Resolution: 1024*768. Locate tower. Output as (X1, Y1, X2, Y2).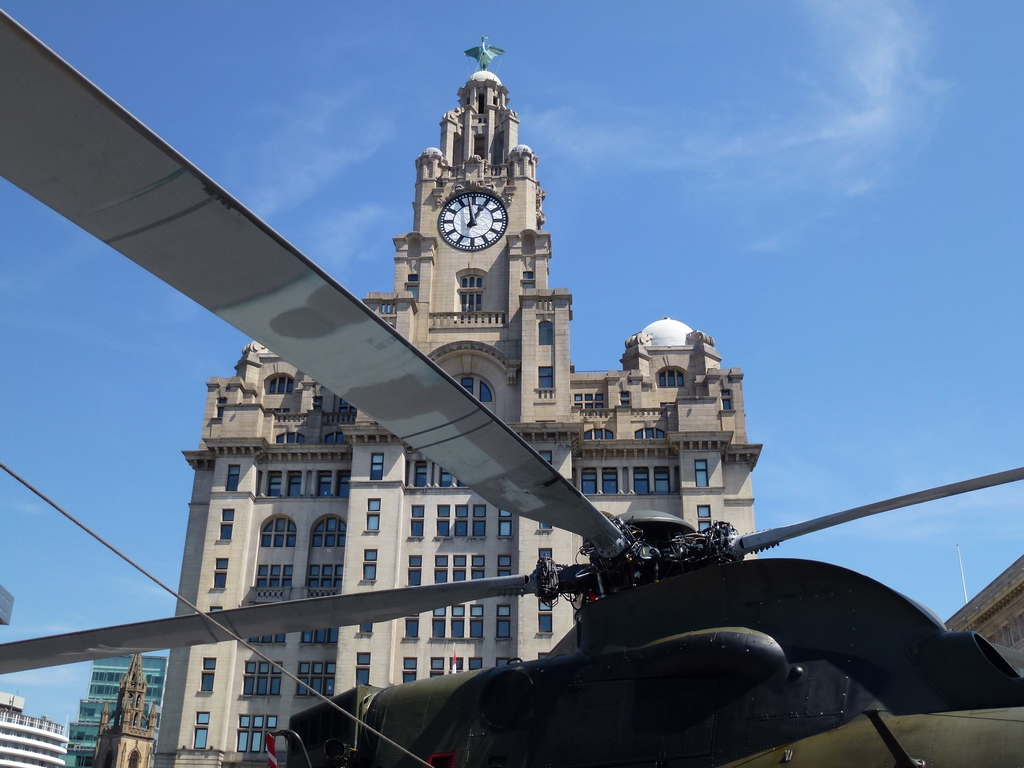
(147, 23, 794, 767).
